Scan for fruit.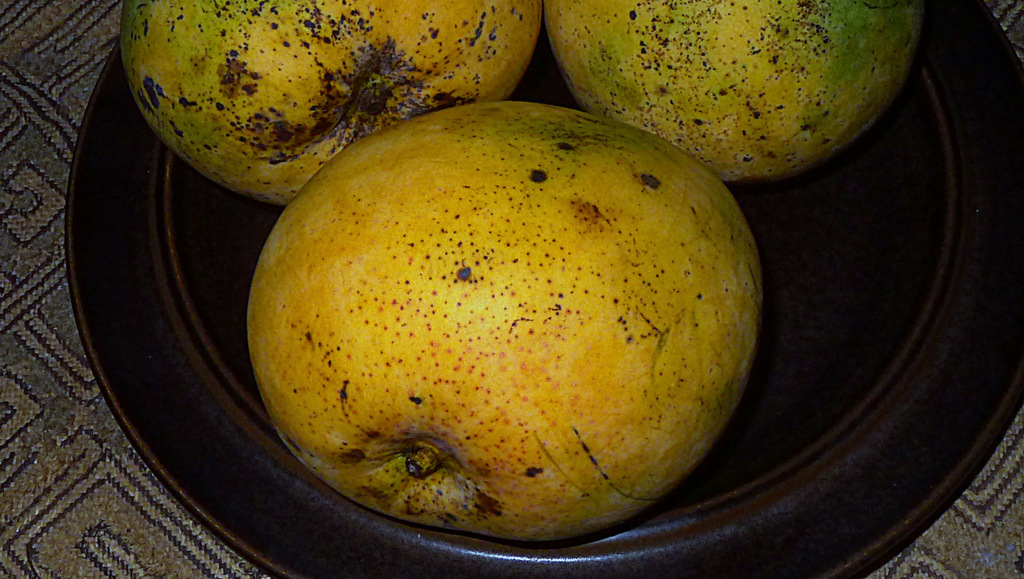
Scan result: left=115, top=0, right=543, bottom=207.
